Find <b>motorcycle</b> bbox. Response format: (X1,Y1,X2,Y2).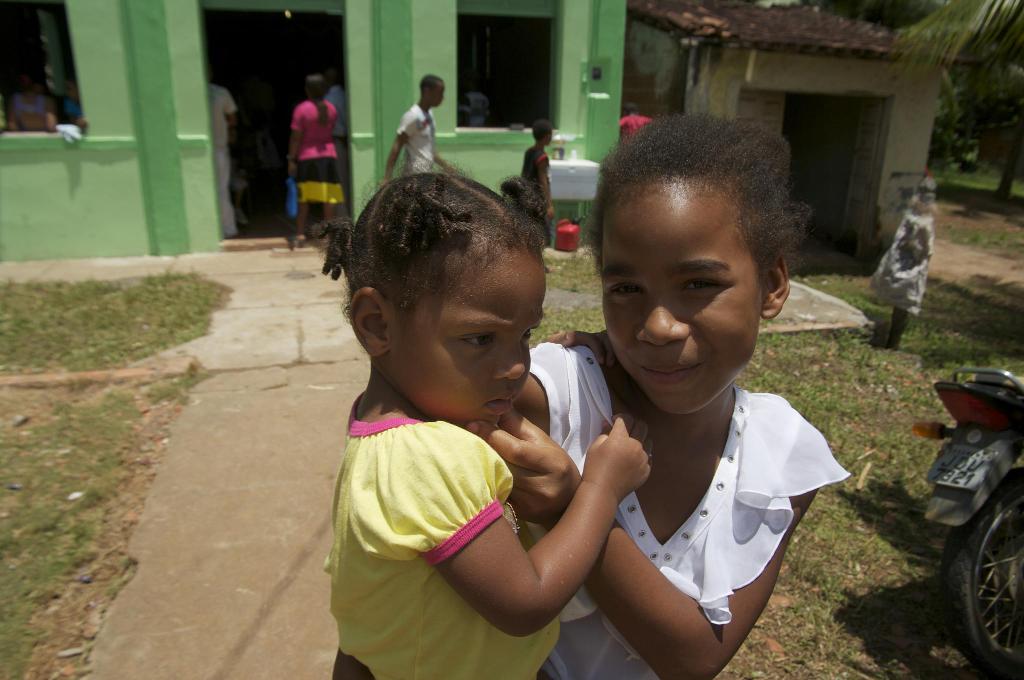
(902,372,1021,606).
